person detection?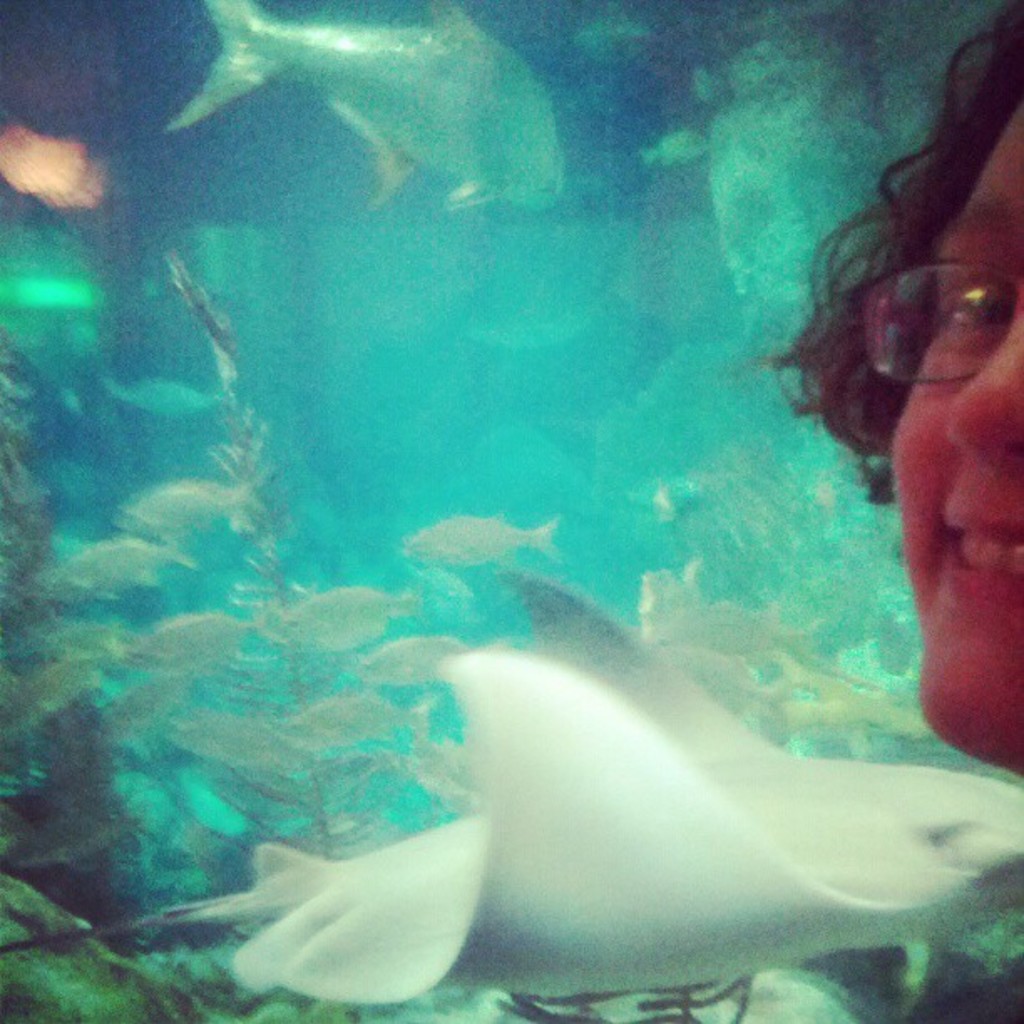
x1=743, y1=0, x2=1022, y2=771
